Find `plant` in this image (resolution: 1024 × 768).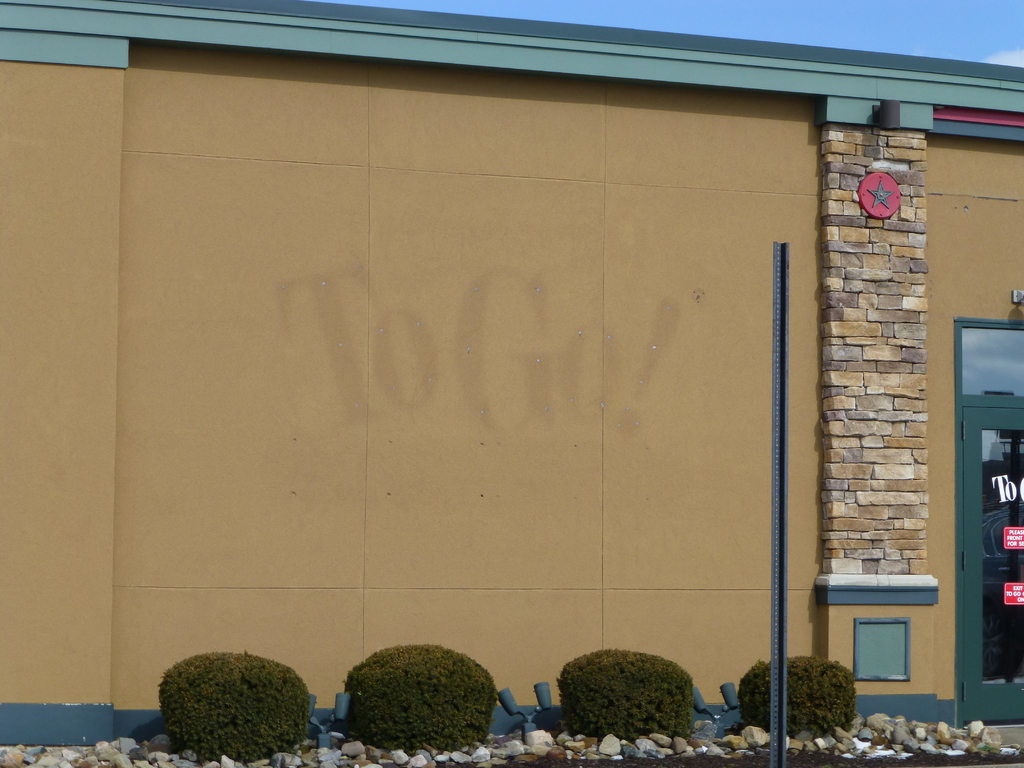
{"left": 340, "top": 641, "right": 509, "bottom": 761}.
